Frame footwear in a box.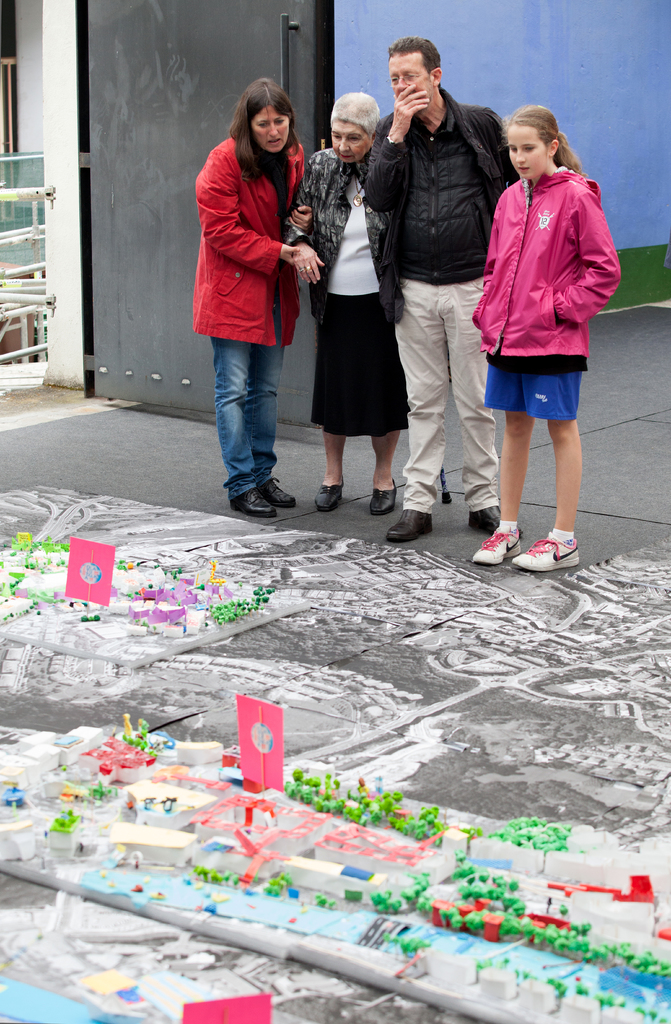
select_region(472, 528, 521, 563).
